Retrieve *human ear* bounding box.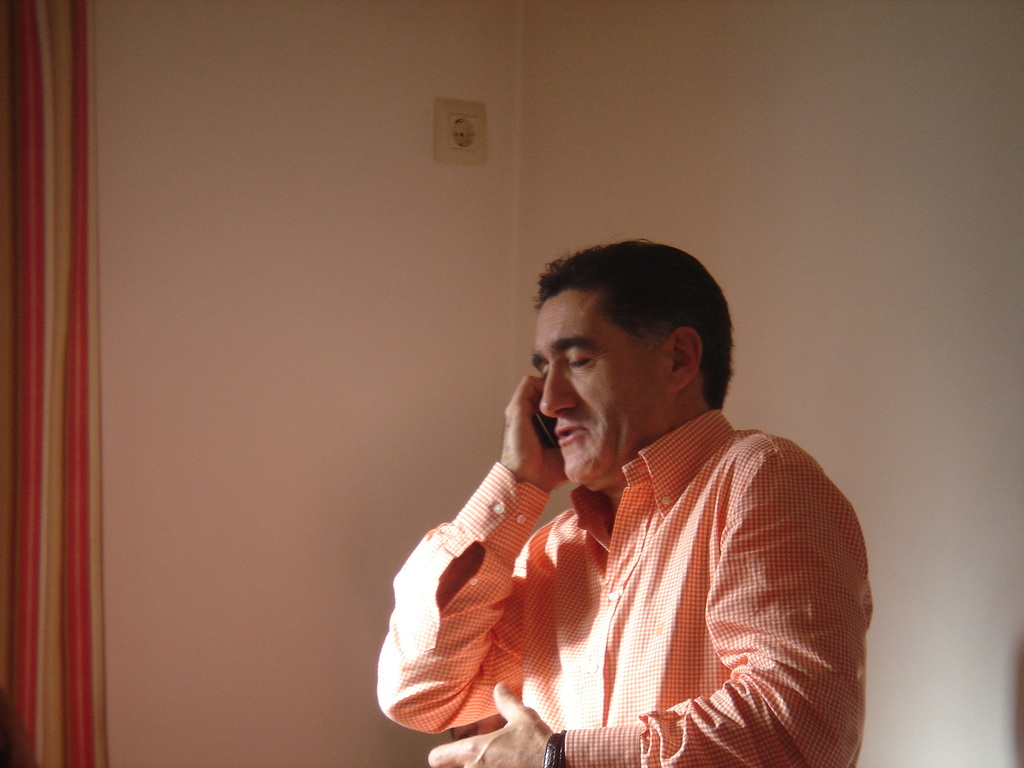
Bounding box: x1=661 y1=326 x2=701 y2=393.
